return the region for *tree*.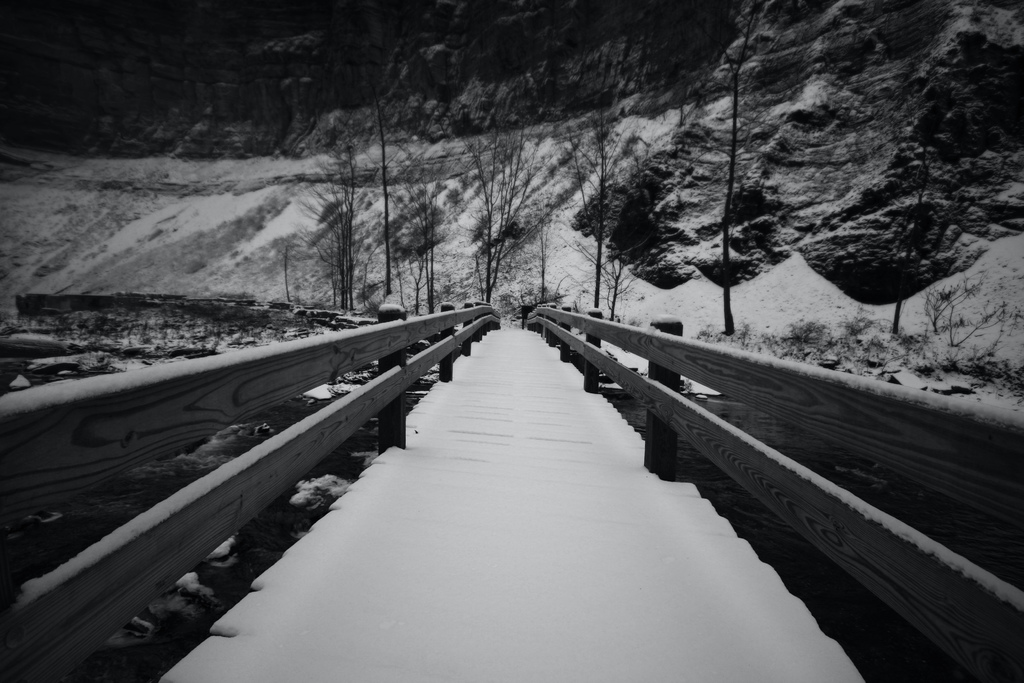
(282, 155, 403, 301).
